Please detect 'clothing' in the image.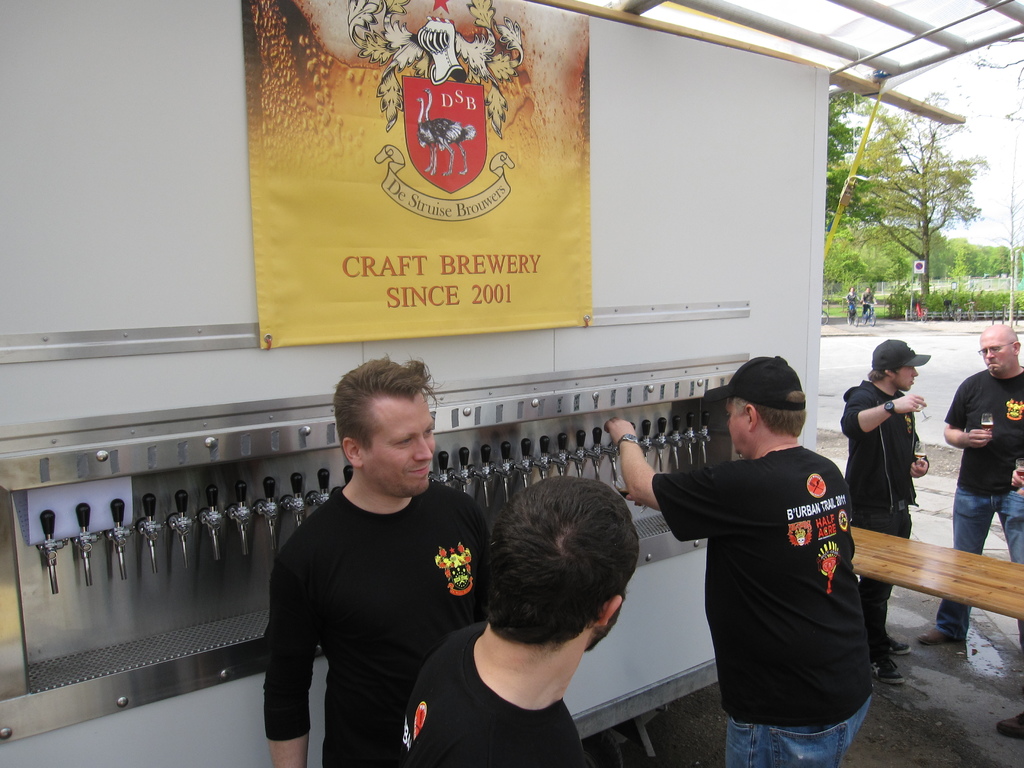
[932, 358, 1023, 643].
